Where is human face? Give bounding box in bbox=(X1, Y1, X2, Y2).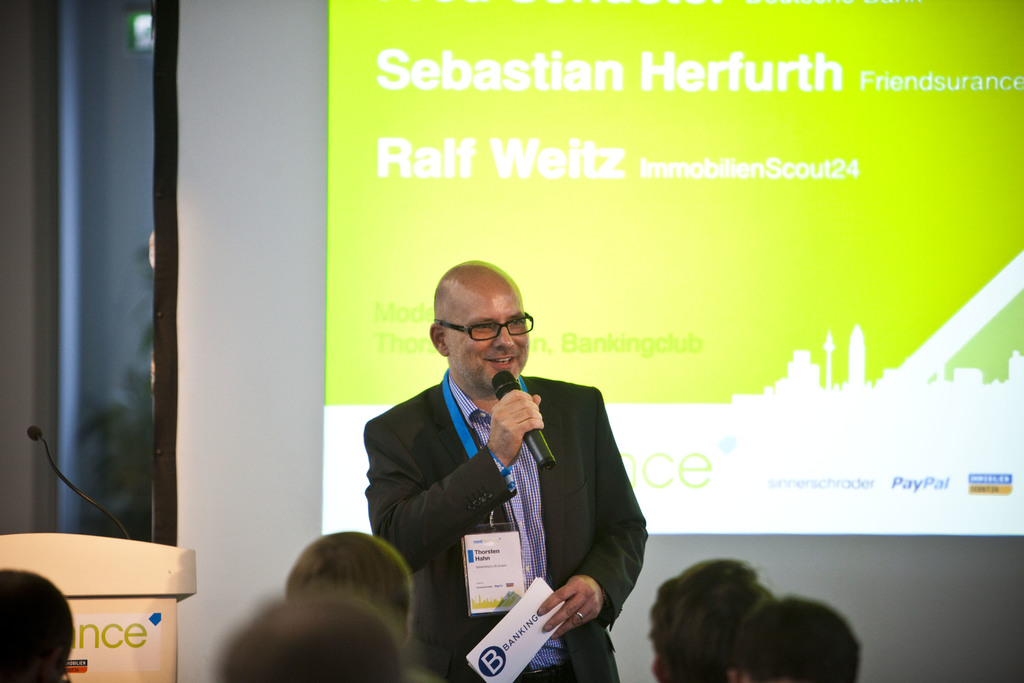
bbox=(447, 286, 527, 390).
